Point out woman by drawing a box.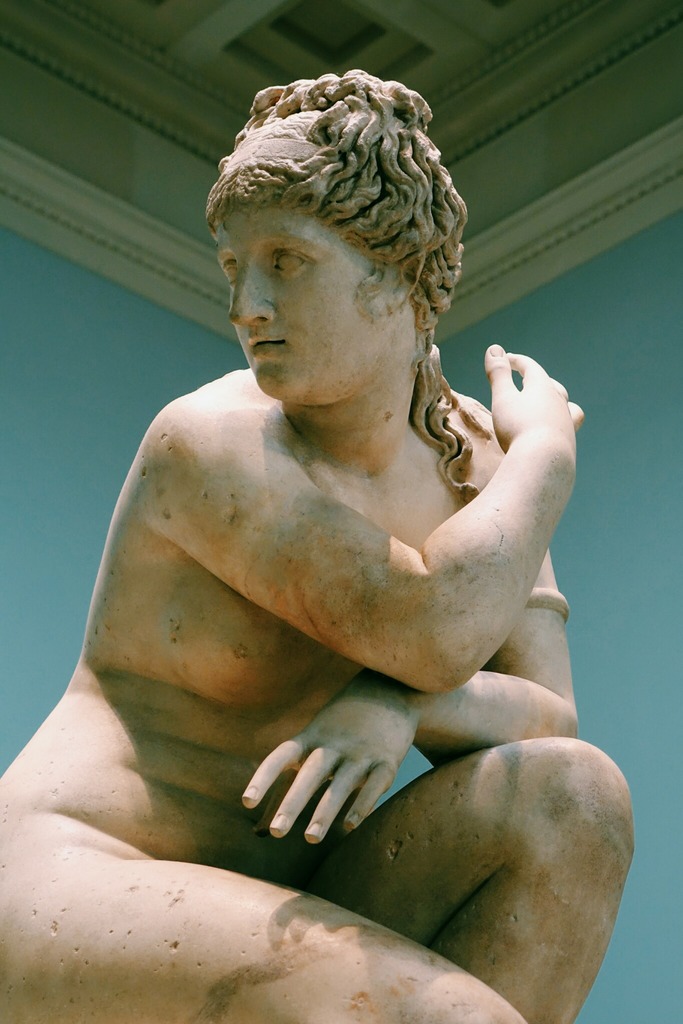
pyautogui.locateOnScreen(41, 30, 628, 1023).
